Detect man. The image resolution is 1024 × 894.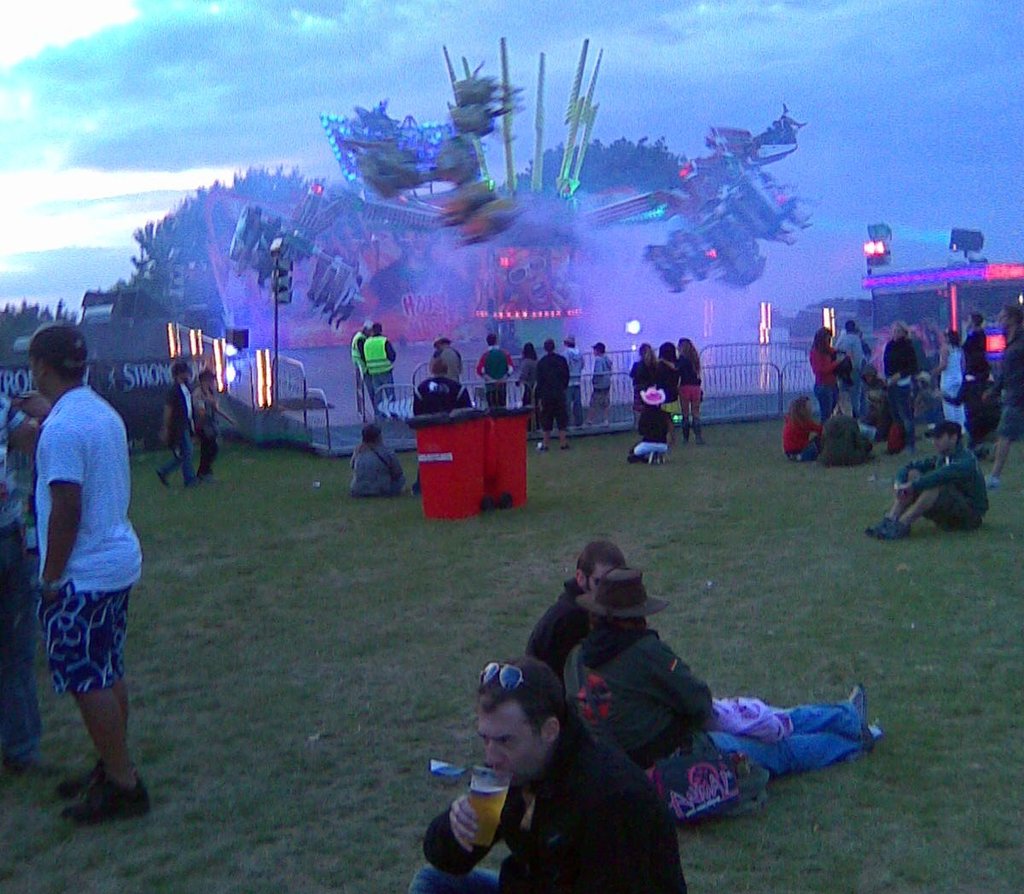
354/320/380/425.
